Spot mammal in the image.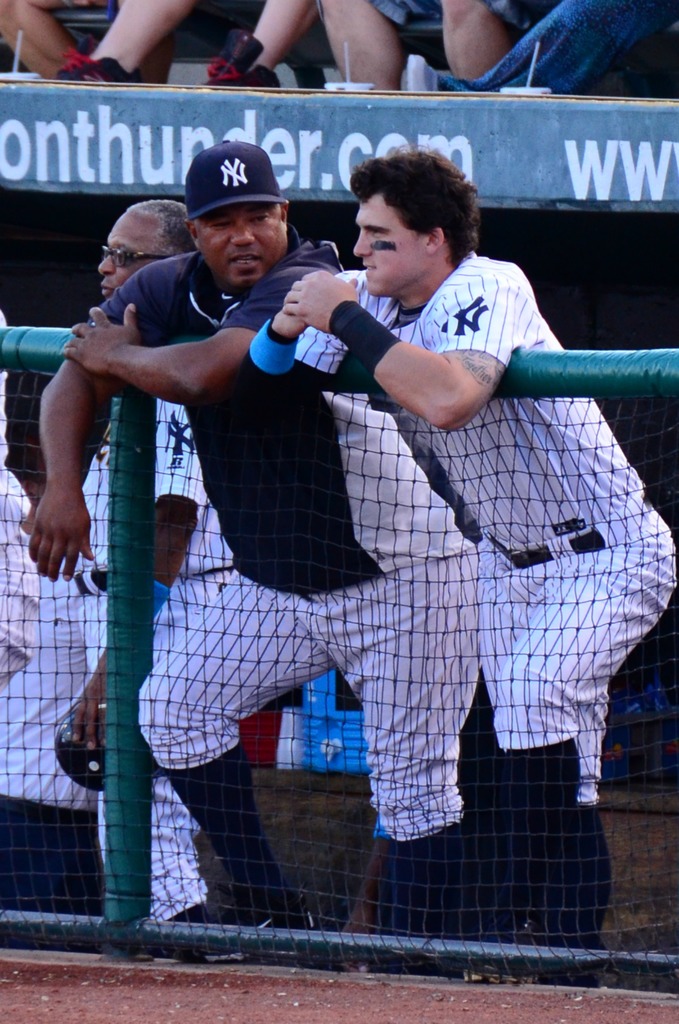
mammal found at <region>0, 0, 174, 86</region>.
